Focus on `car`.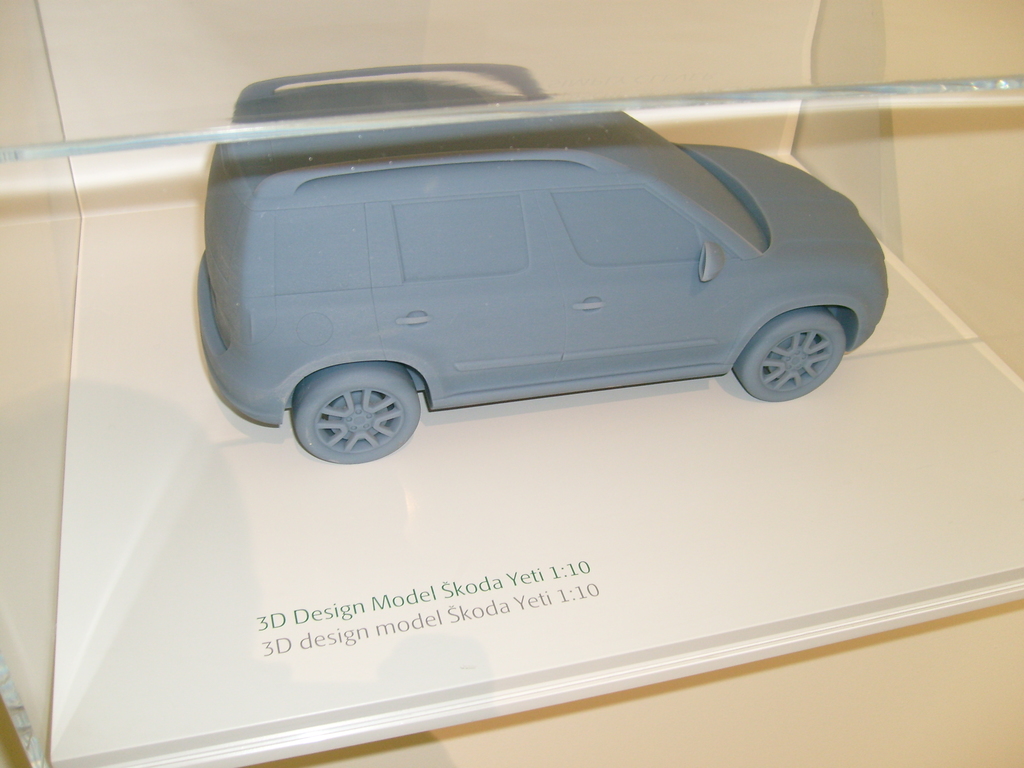
Focused at {"x1": 194, "y1": 103, "x2": 890, "y2": 468}.
